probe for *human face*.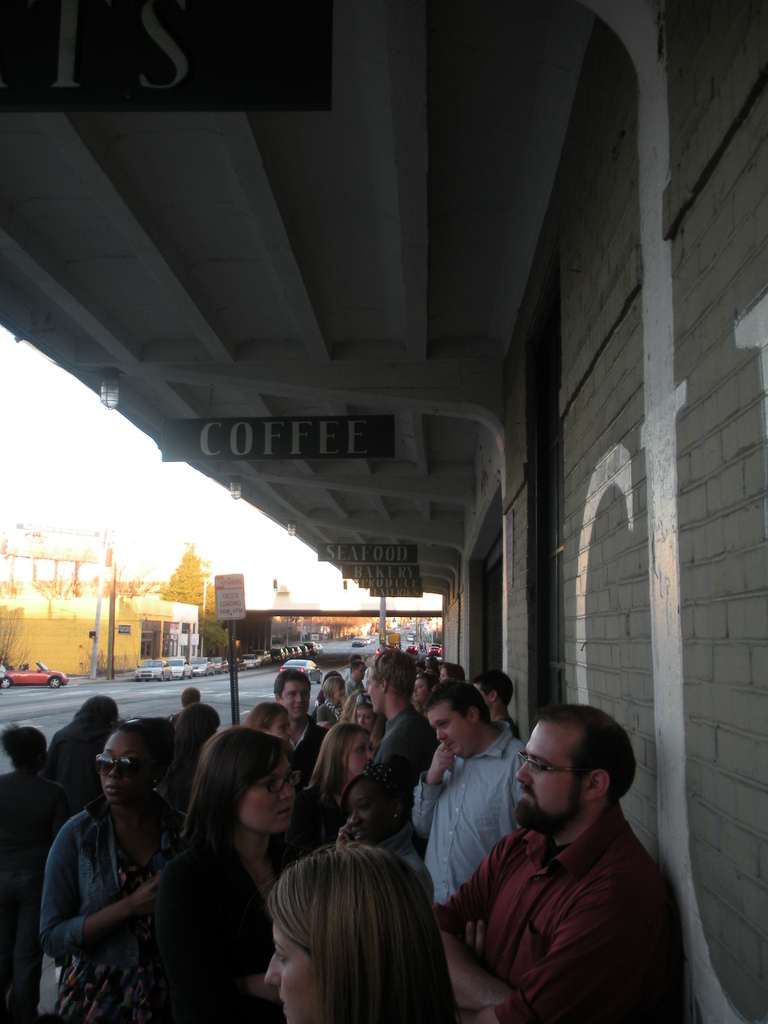
Probe result: <region>513, 719, 586, 831</region>.
